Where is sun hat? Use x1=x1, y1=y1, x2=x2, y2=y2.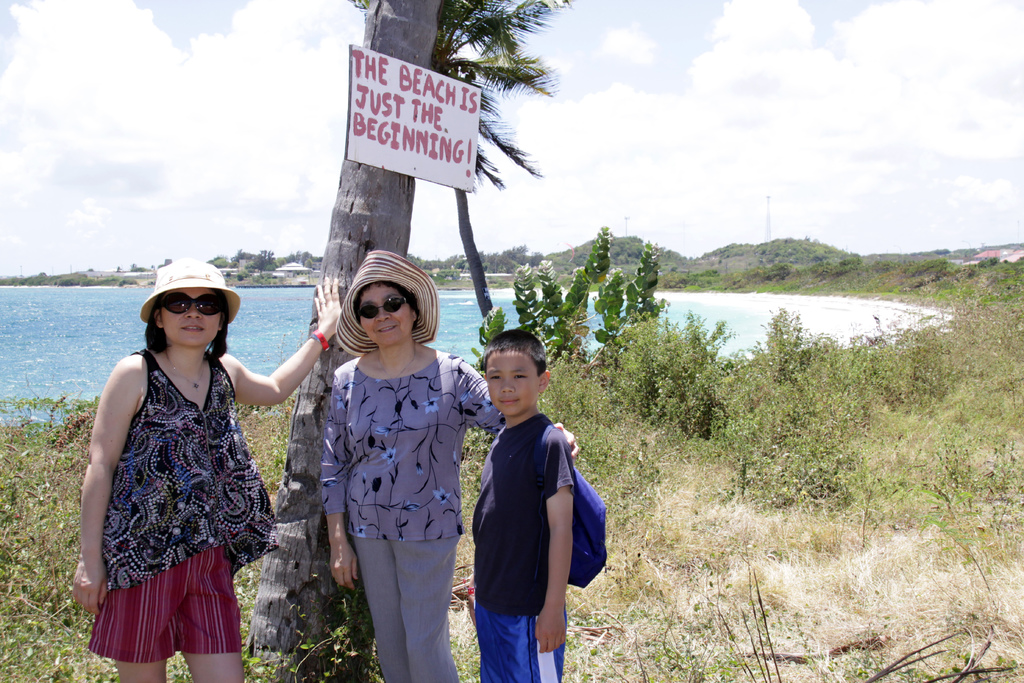
x1=140, y1=255, x2=242, y2=331.
